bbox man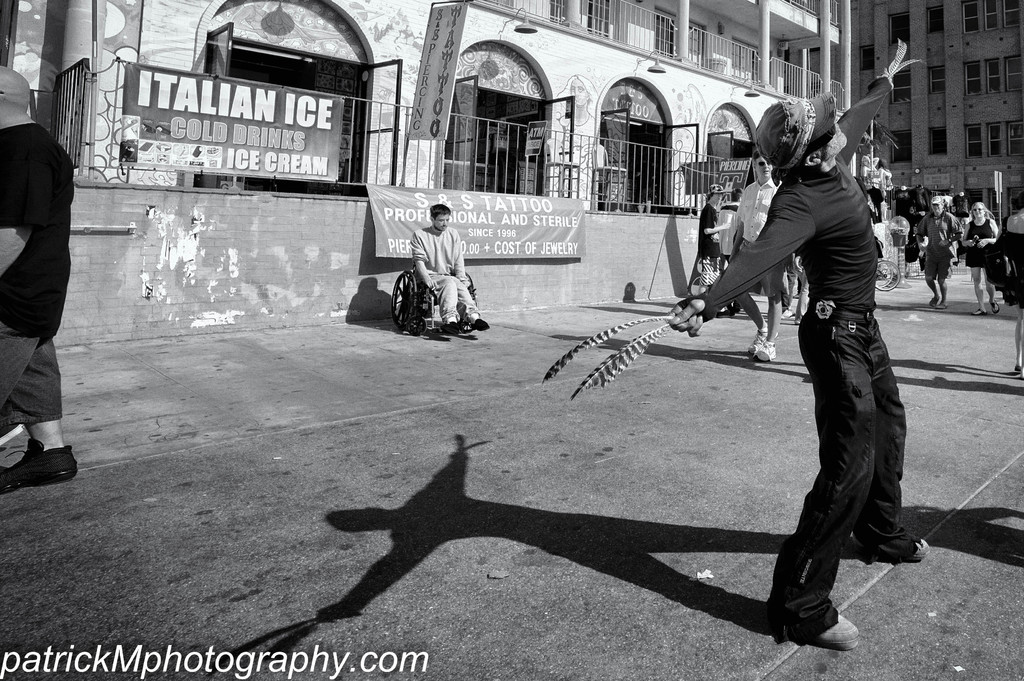
(743, 72, 919, 646)
